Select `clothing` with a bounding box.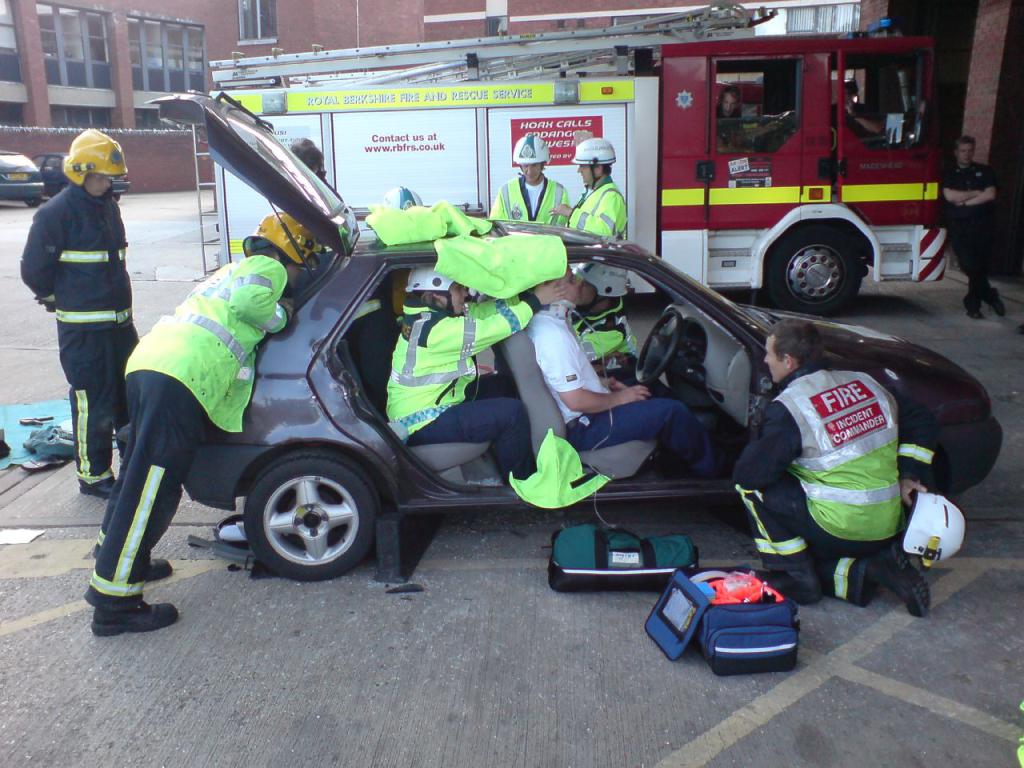
pyautogui.locateOnScreen(391, 290, 532, 466).
